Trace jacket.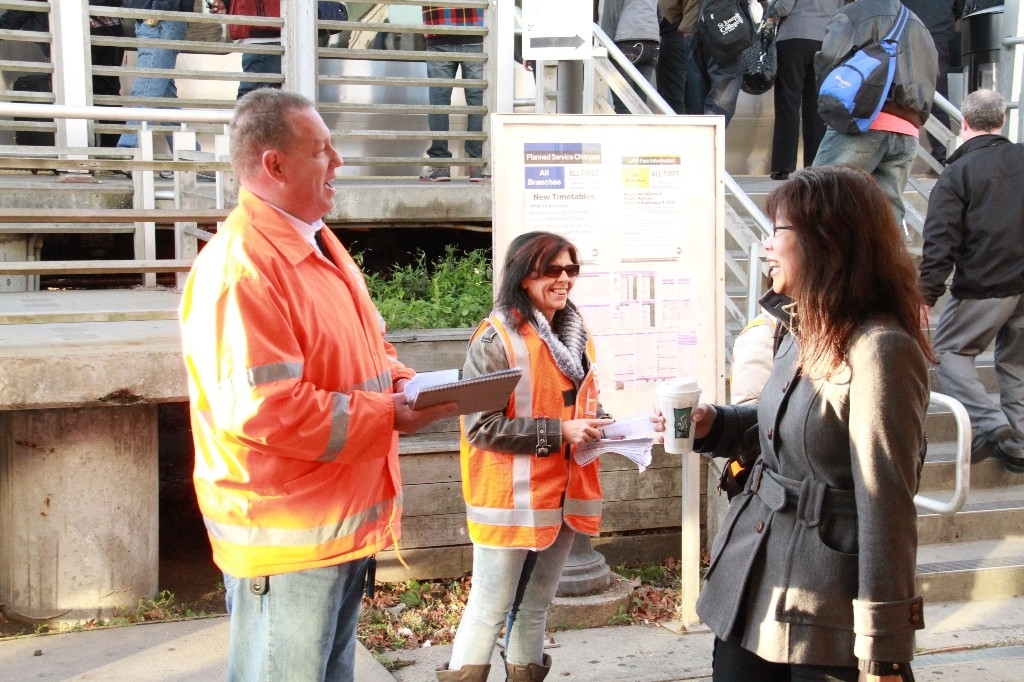
Traced to box=[813, 0, 937, 130].
